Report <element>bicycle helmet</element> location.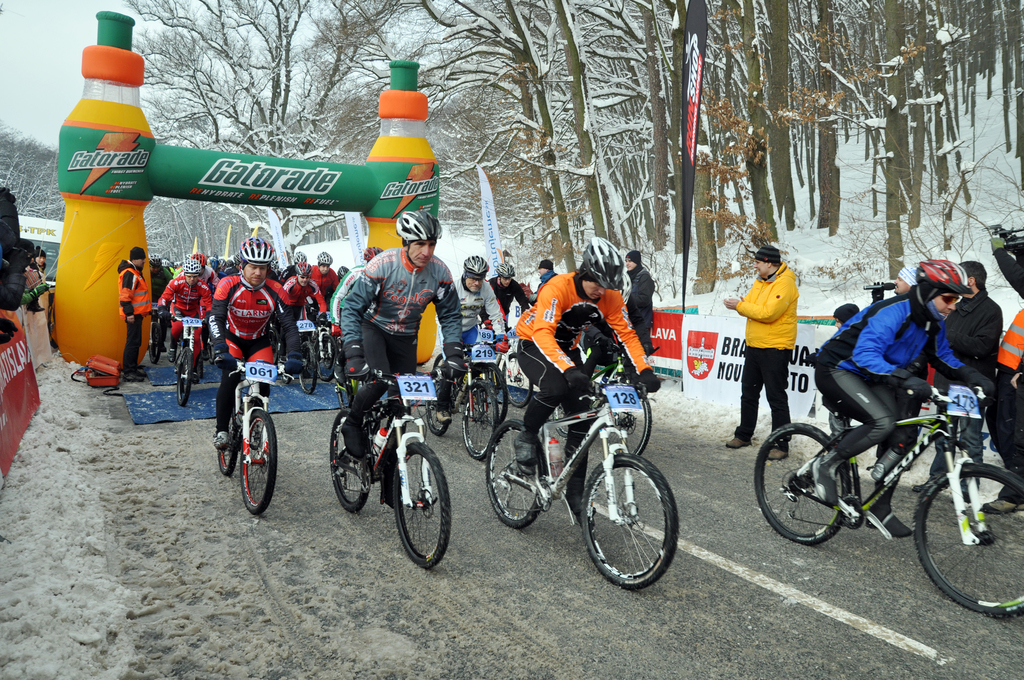
Report: box(493, 260, 518, 276).
